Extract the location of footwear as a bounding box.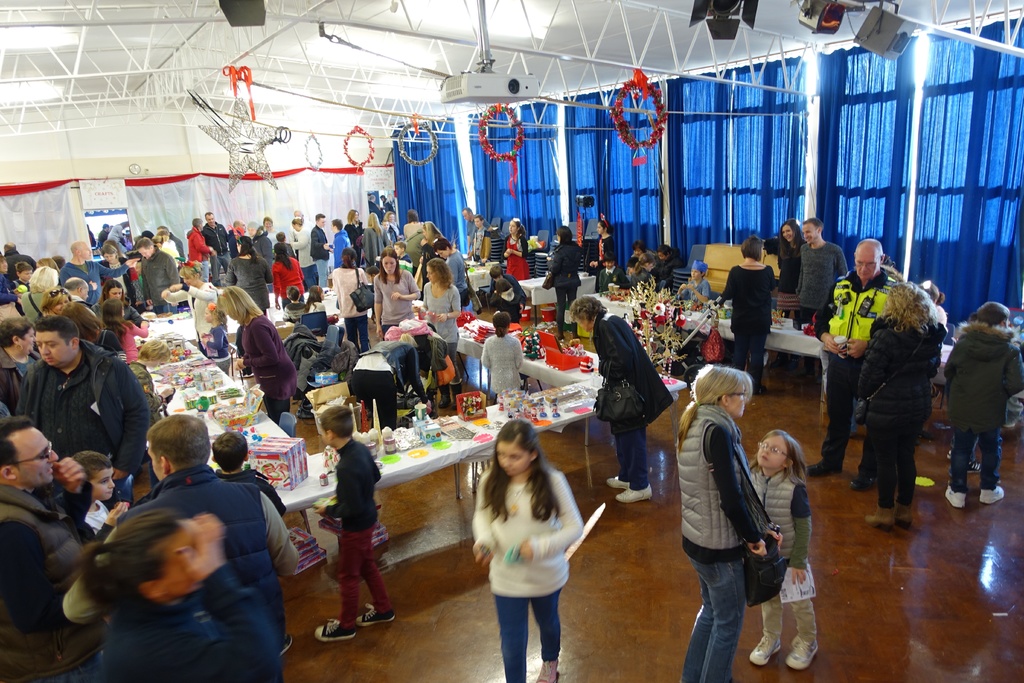
<box>804,459,840,473</box>.
